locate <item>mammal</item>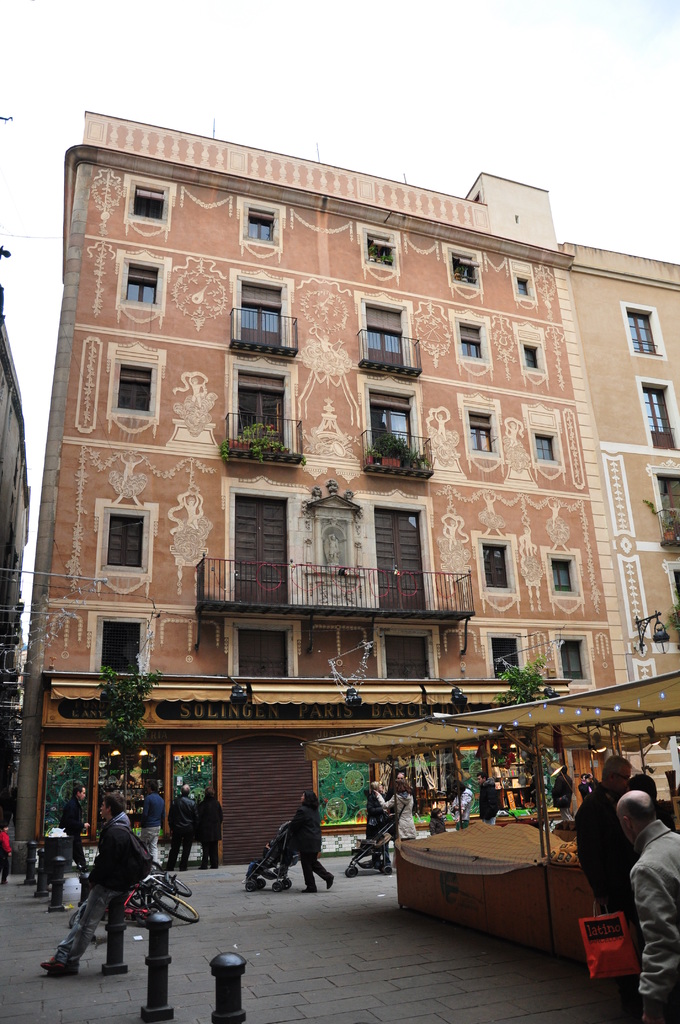
385,775,421,840
